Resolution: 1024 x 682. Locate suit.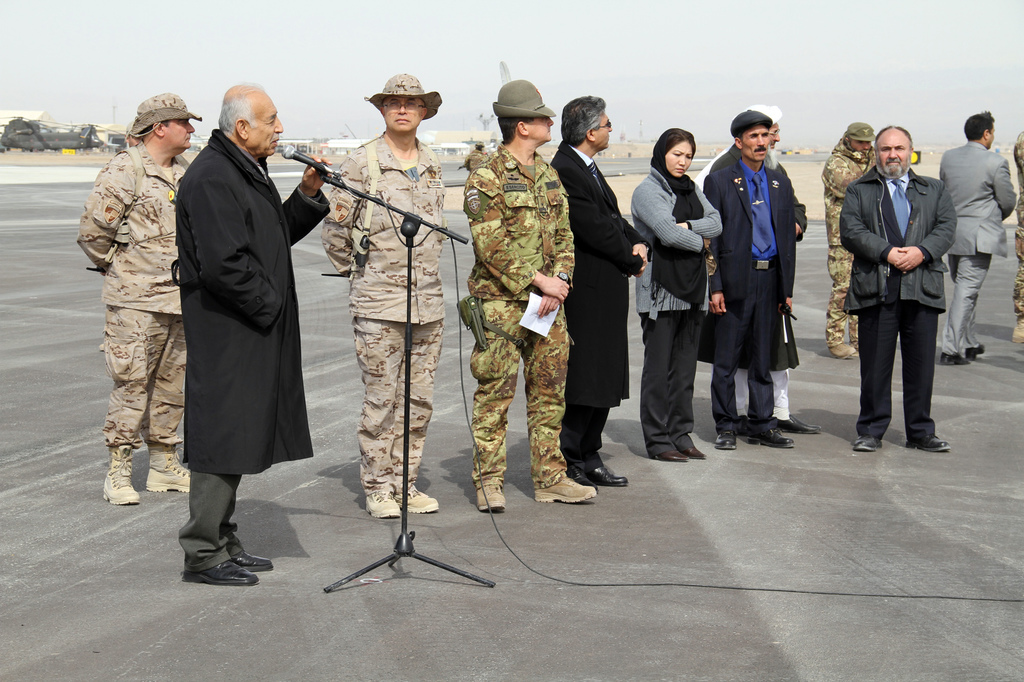
(left=852, top=137, right=957, bottom=447).
